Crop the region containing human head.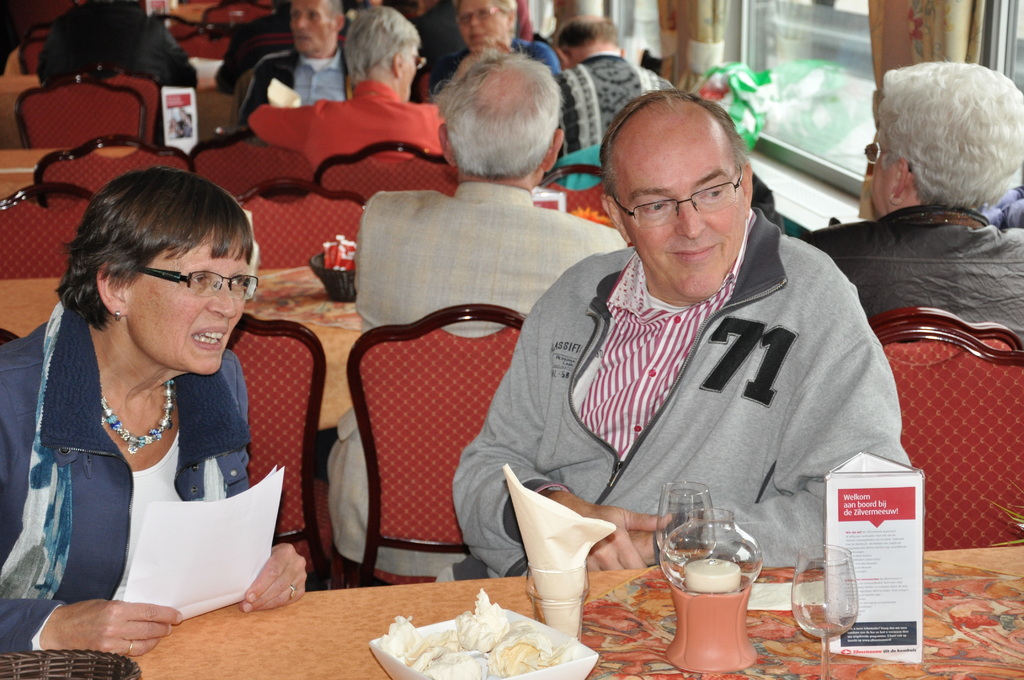
Crop region: (x1=435, y1=47, x2=566, y2=187).
